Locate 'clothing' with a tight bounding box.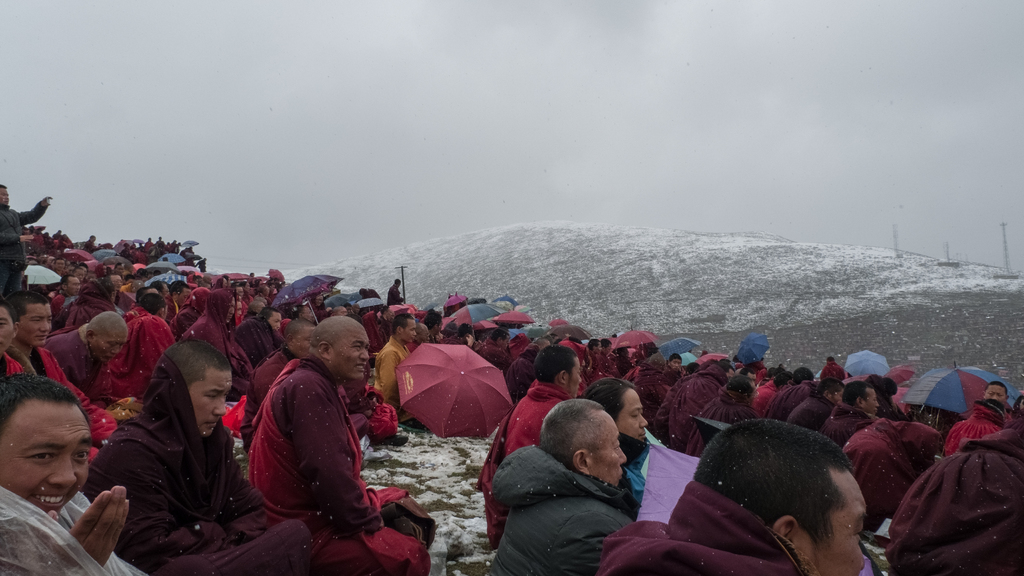
select_region(15, 334, 67, 401).
